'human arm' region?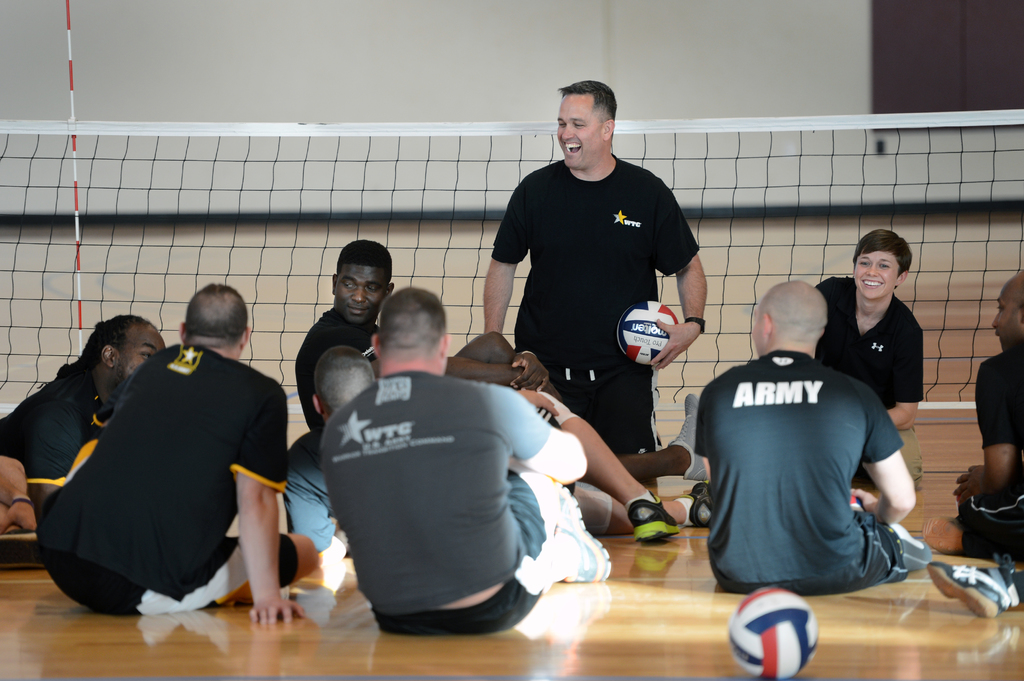
detection(282, 456, 349, 563)
